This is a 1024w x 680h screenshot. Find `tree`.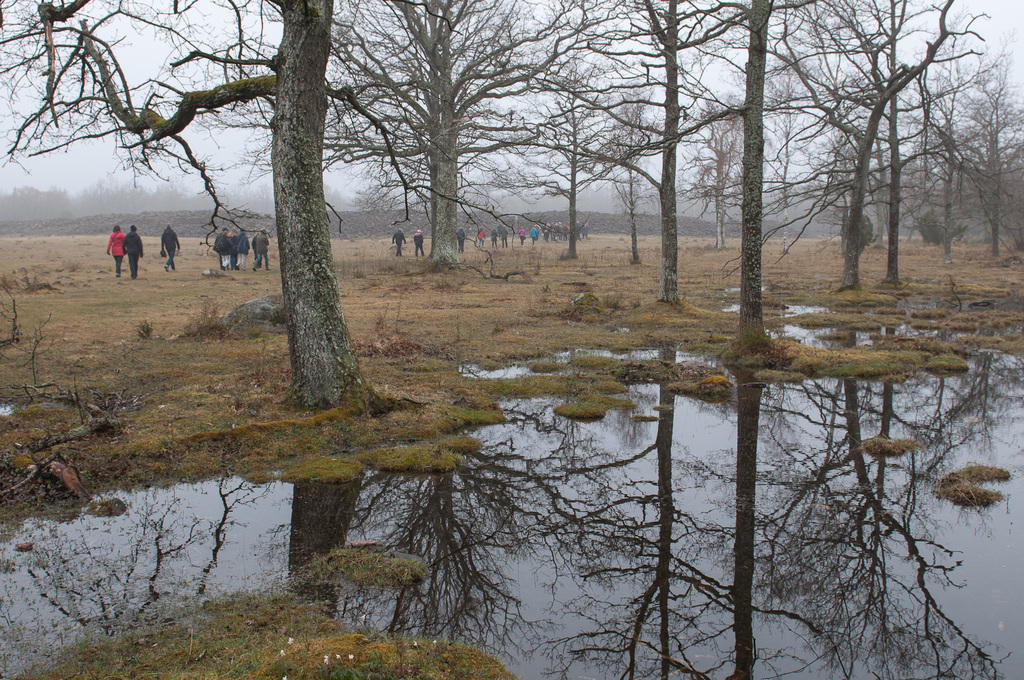
Bounding box: bbox(498, 0, 748, 299).
